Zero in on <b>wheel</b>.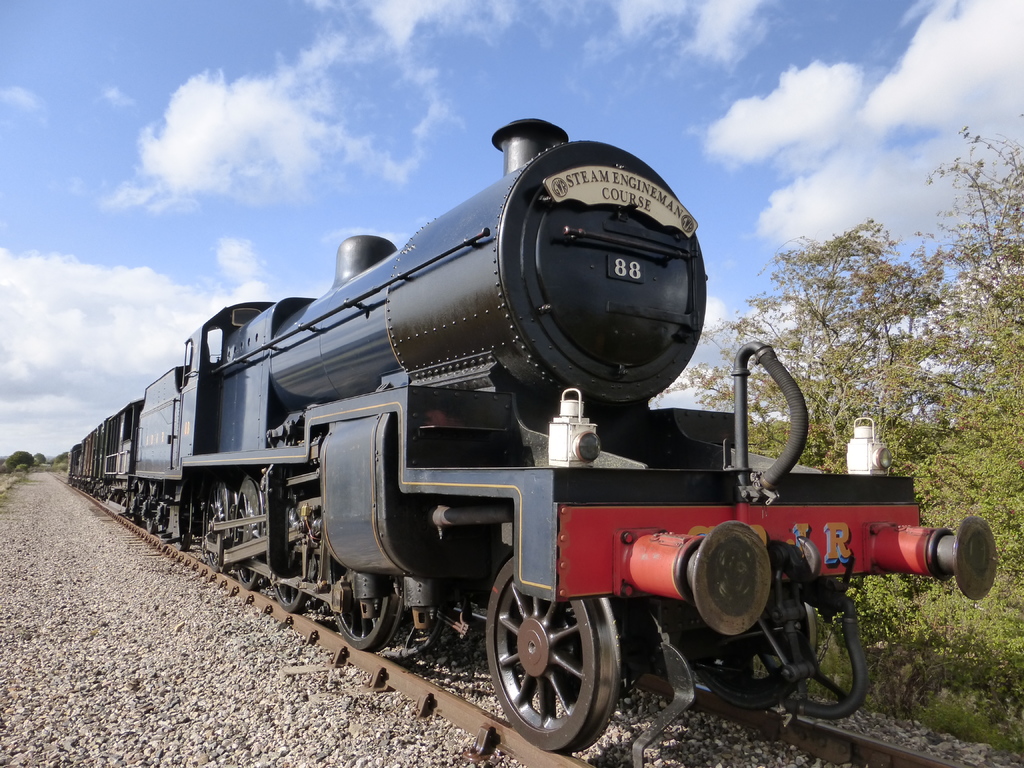
Zeroed in: bbox=(484, 591, 616, 745).
